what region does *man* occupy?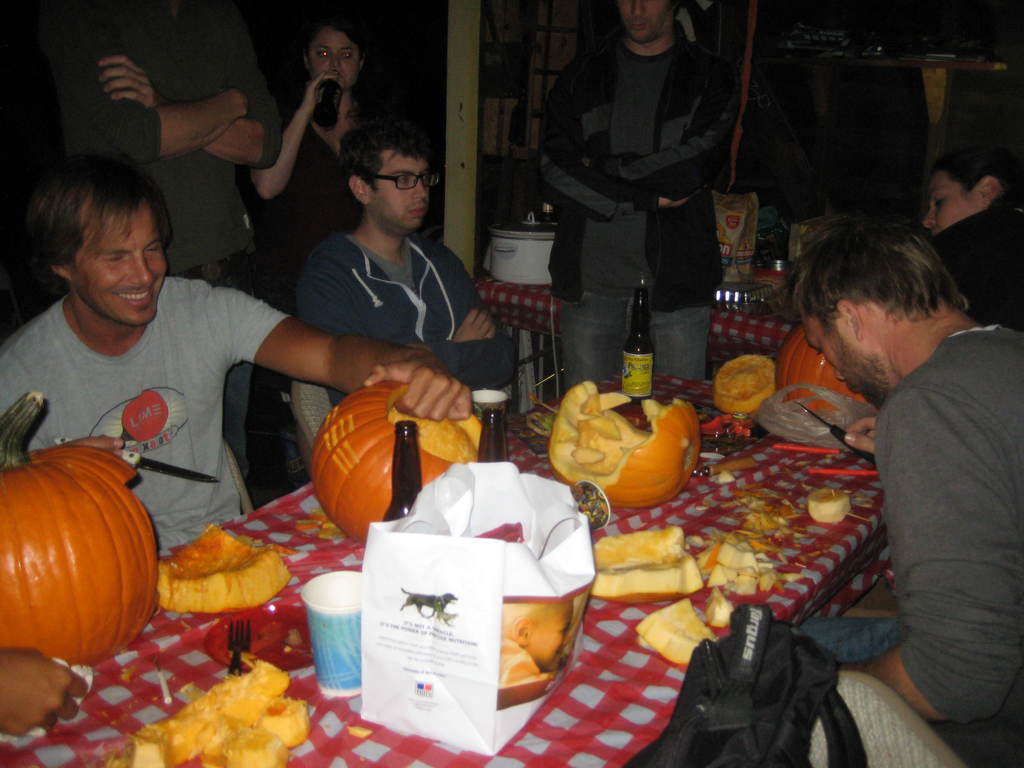
{"x1": 775, "y1": 182, "x2": 1023, "y2": 719}.
